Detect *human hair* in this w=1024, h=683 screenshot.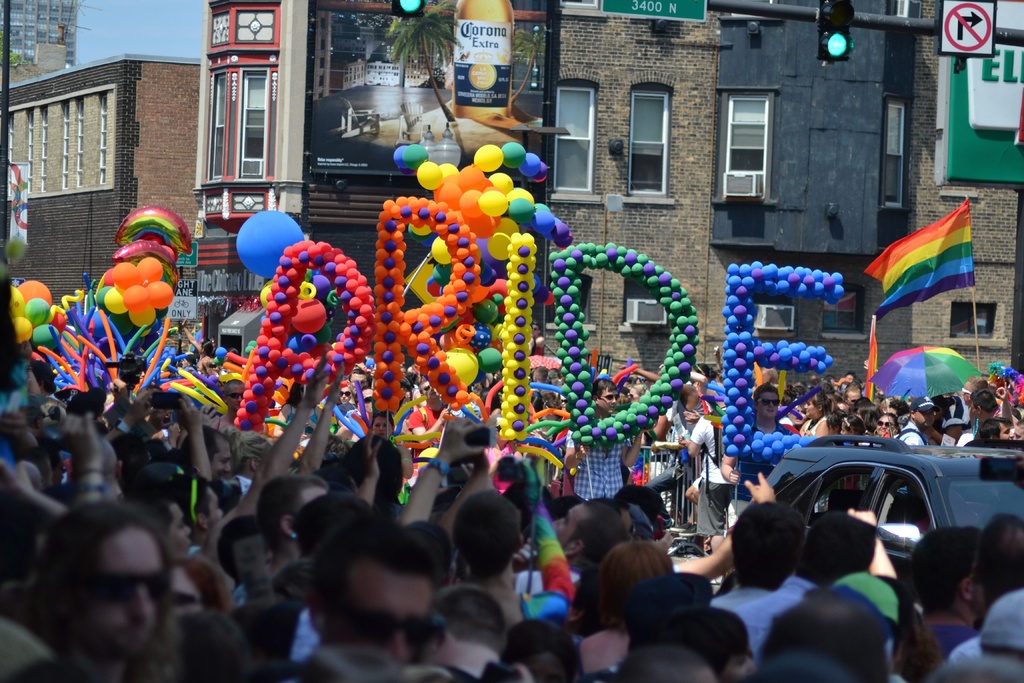
Detection: [890, 525, 984, 682].
